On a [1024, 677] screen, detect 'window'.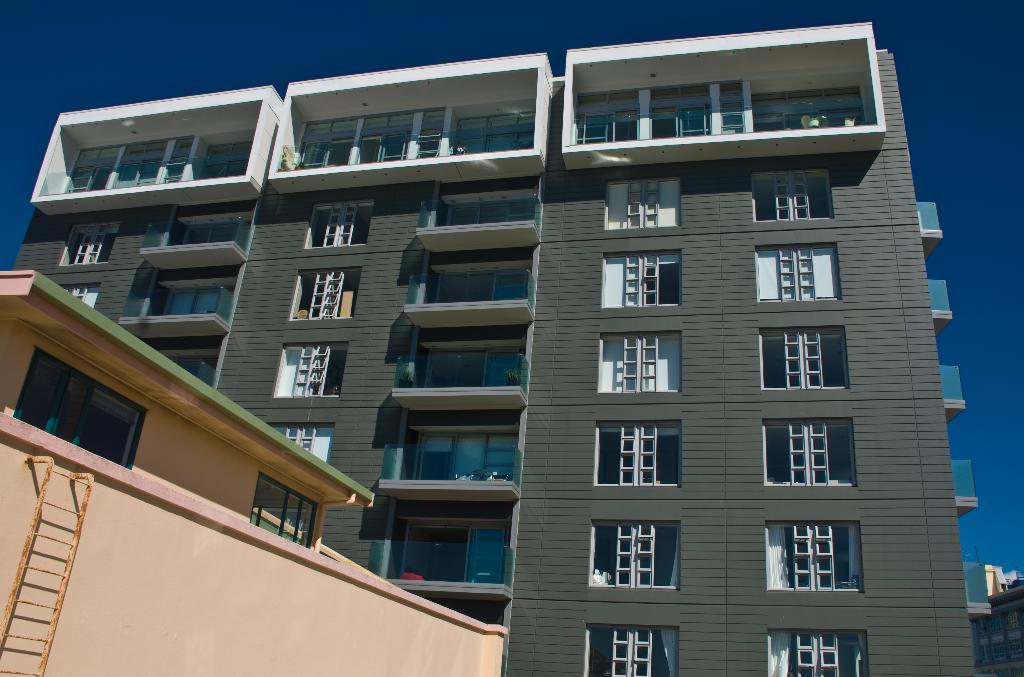
BBox(62, 223, 118, 266).
